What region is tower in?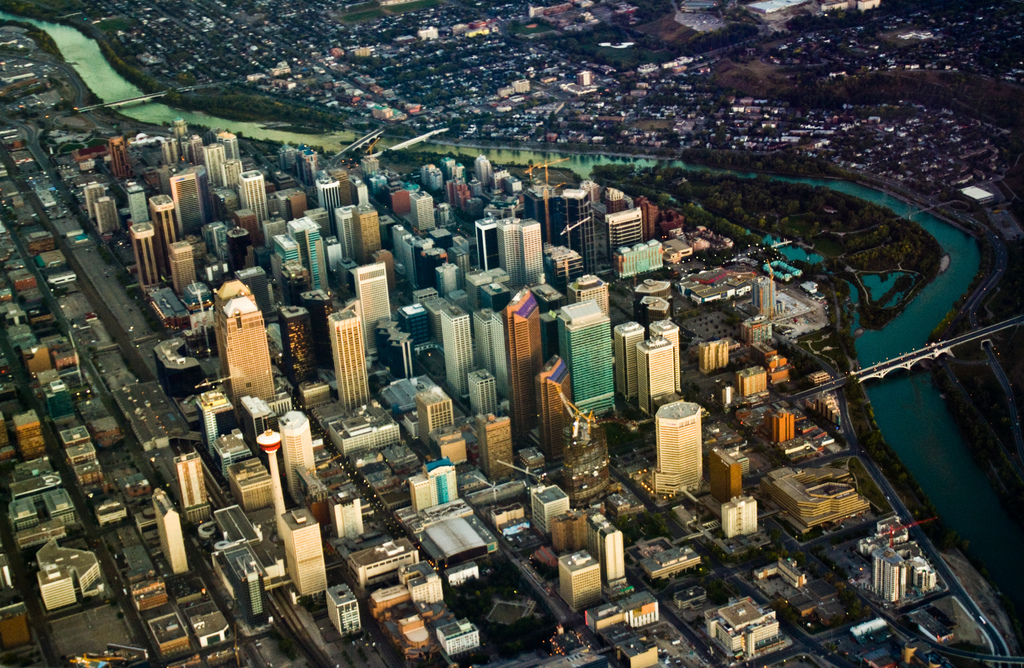
select_region(468, 406, 532, 482).
